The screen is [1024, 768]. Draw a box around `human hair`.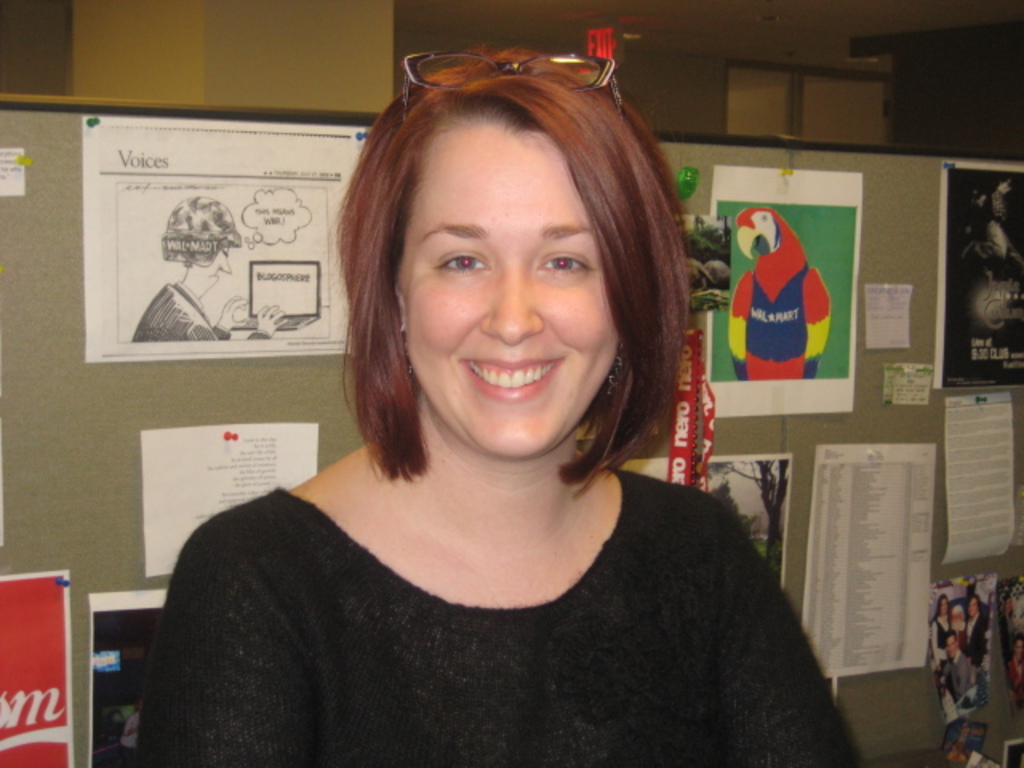
detection(339, 58, 674, 480).
